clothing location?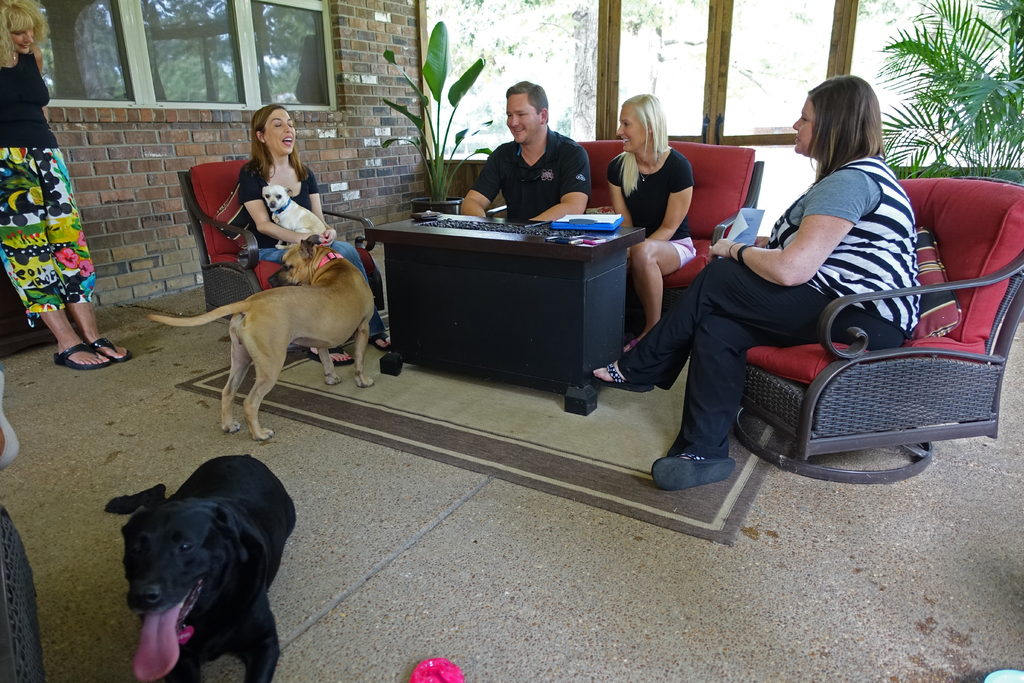
0:52:96:327
